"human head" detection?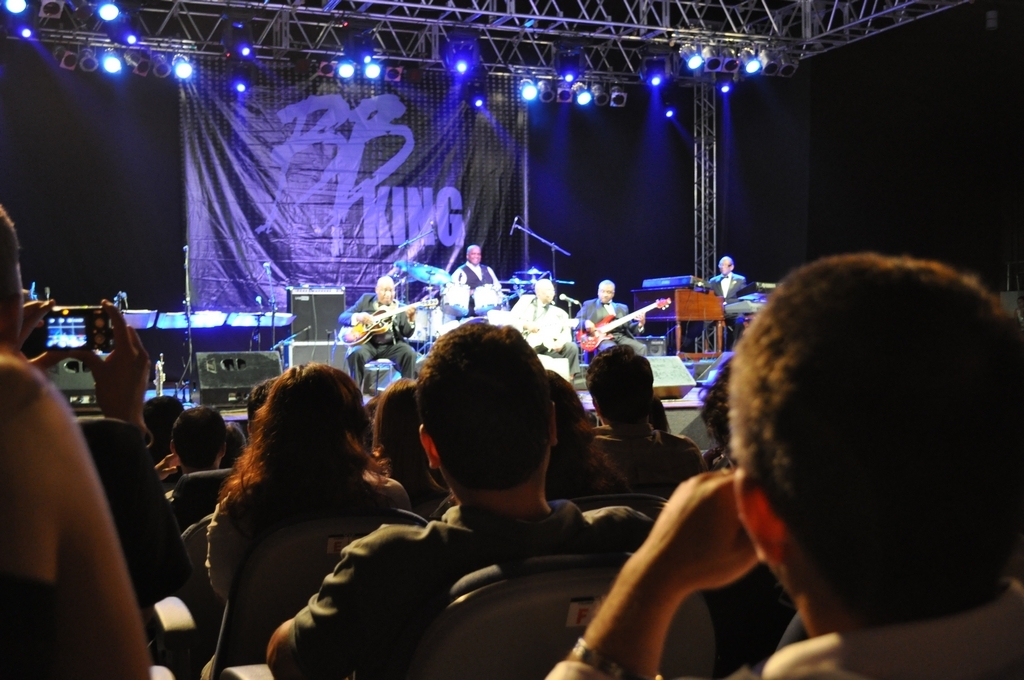
[x1=535, y1=279, x2=556, y2=302]
